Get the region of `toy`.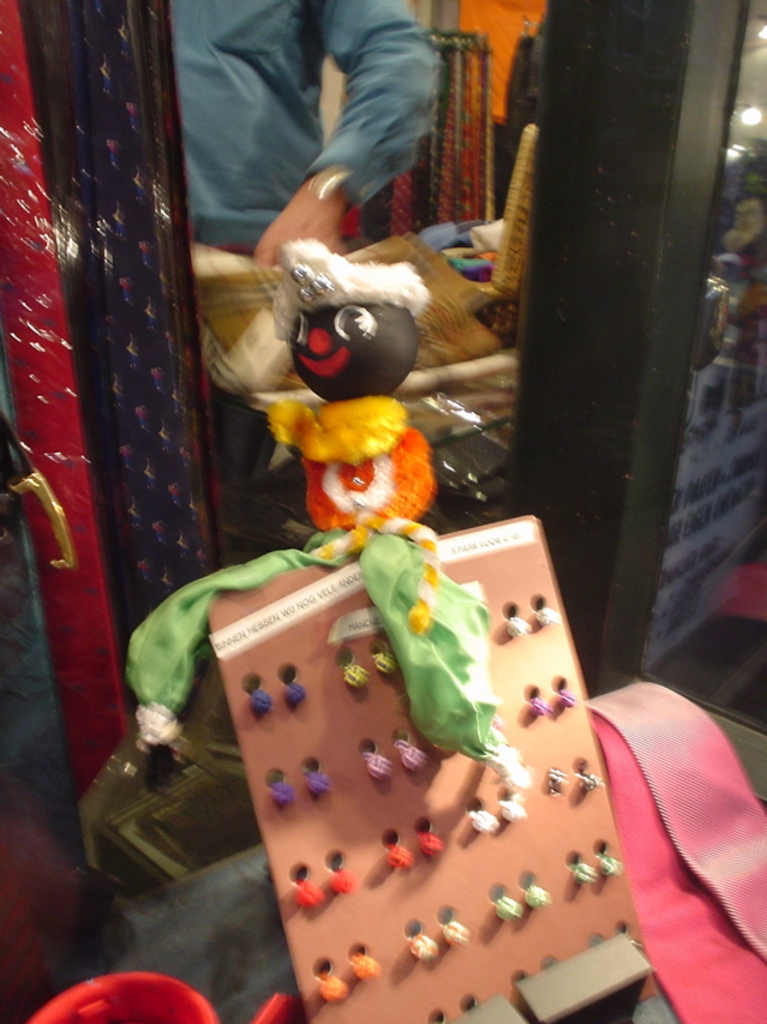
BBox(539, 605, 558, 627).
